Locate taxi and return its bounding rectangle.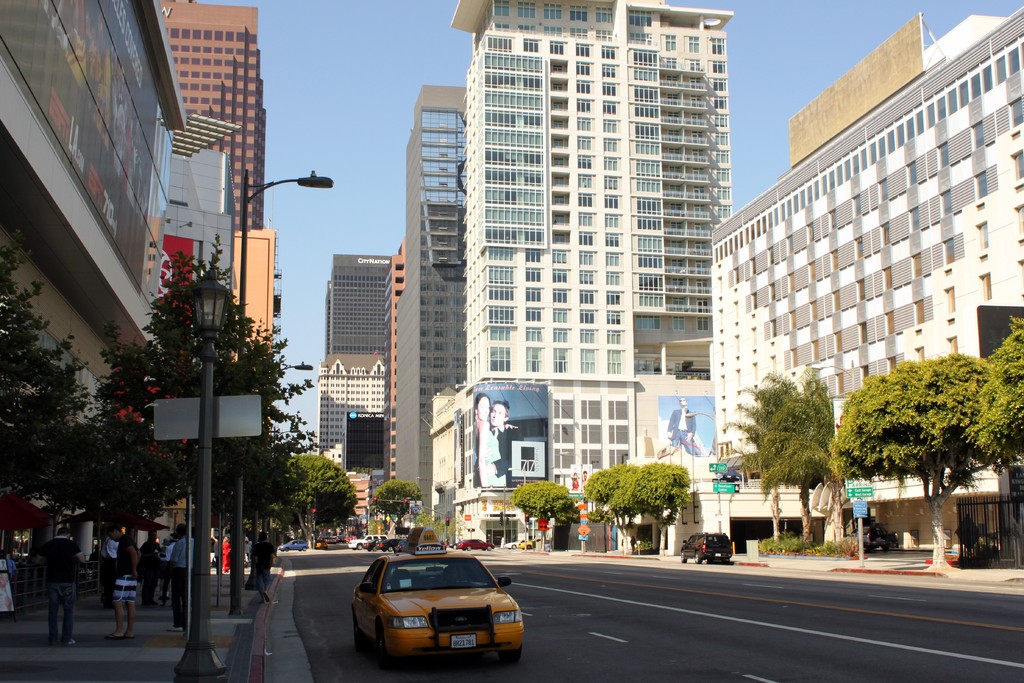
detection(314, 538, 332, 550).
